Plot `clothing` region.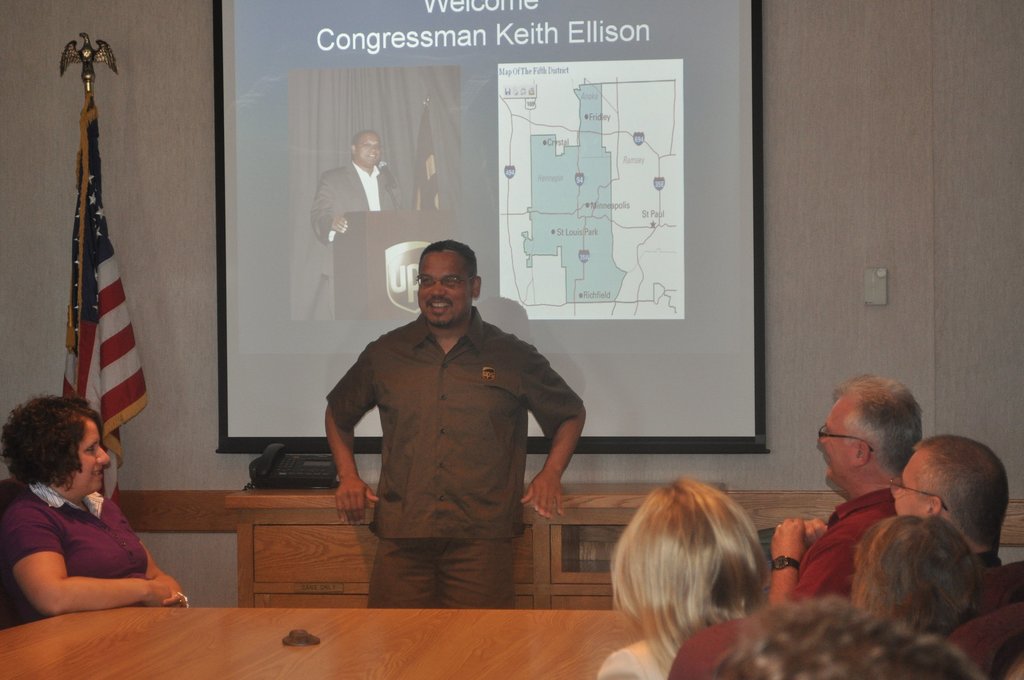
Plotted at region(793, 482, 902, 615).
